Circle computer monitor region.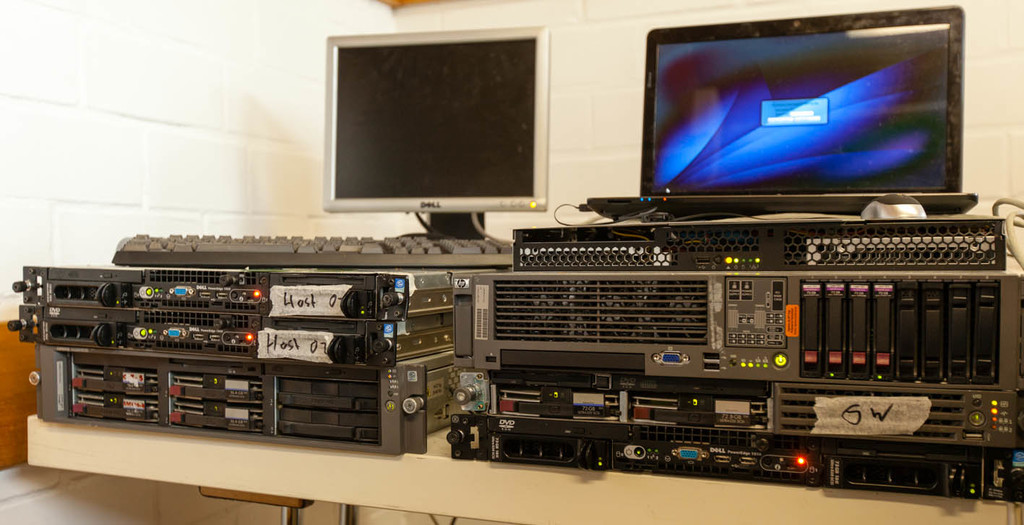
Region: [x1=319, y1=20, x2=556, y2=252].
